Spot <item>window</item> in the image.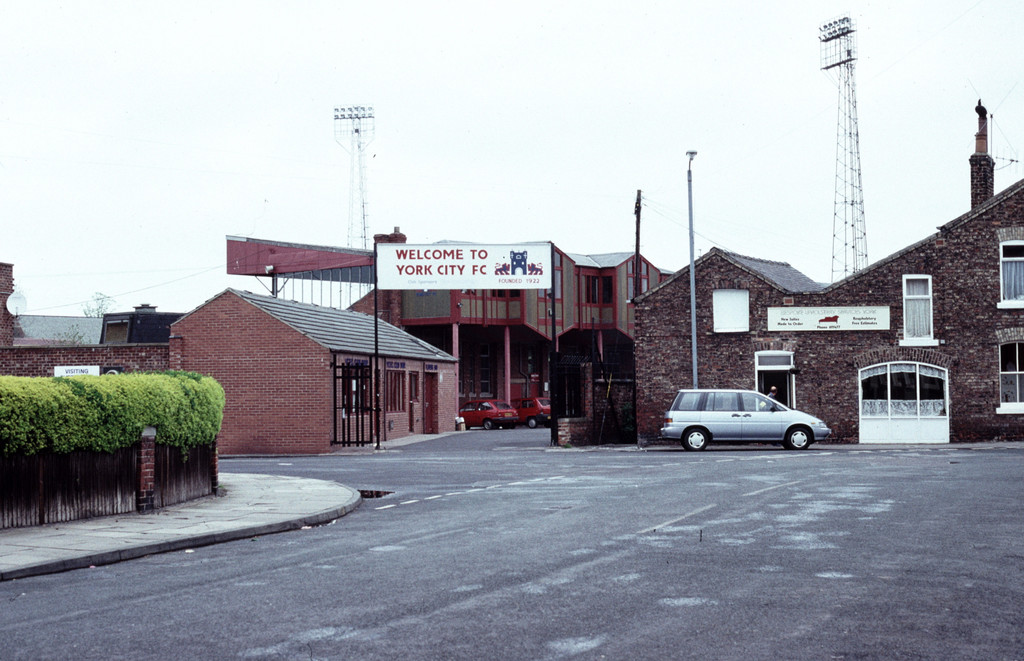
<item>window</item> found at BBox(108, 320, 129, 346).
